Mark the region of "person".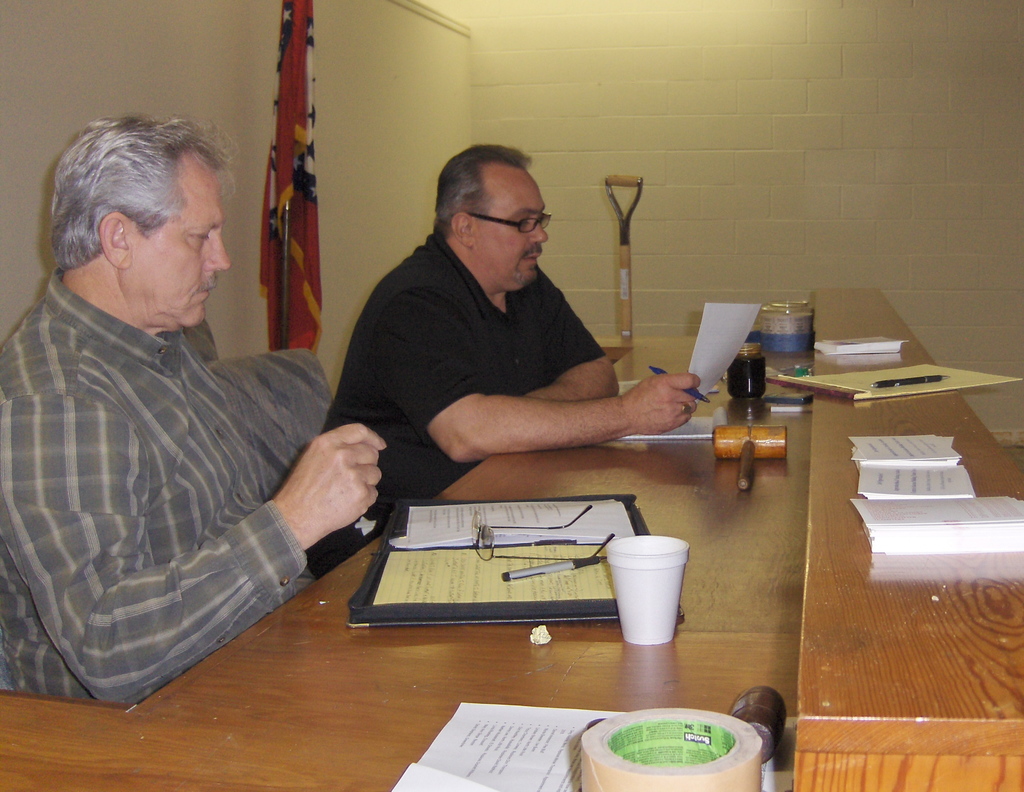
Region: [left=0, top=116, right=387, bottom=707].
